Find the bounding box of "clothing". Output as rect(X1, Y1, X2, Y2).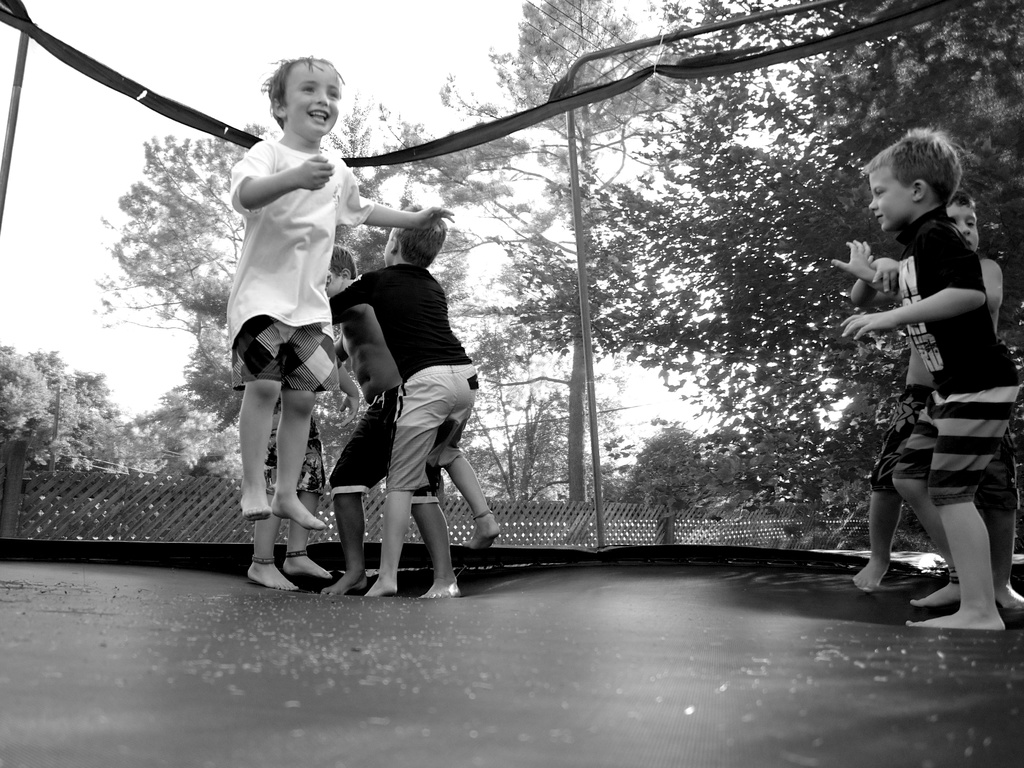
rect(224, 138, 372, 391).
